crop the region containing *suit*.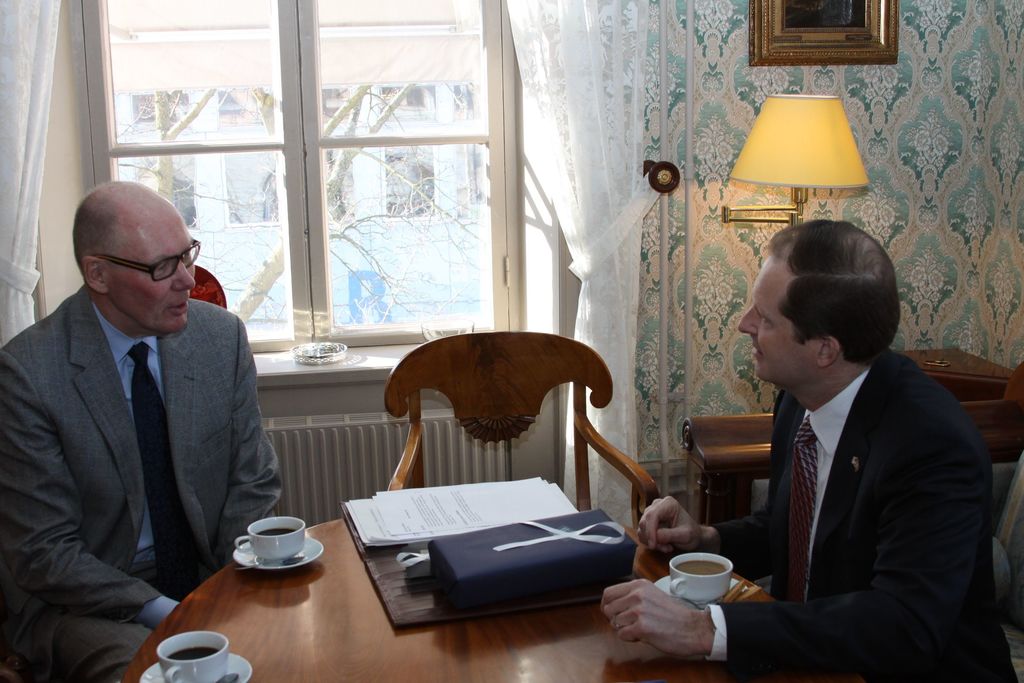
Crop region: [x1=707, y1=350, x2=1007, y2=682].
